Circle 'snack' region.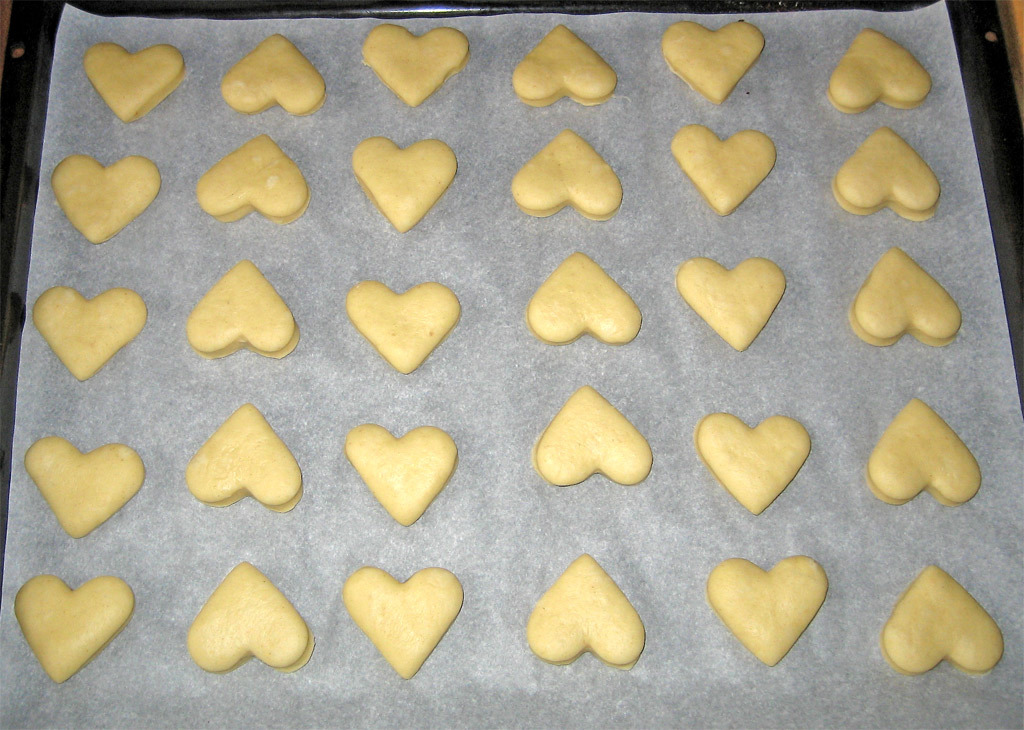
Region: bbox(852, 249, 961, 350).
